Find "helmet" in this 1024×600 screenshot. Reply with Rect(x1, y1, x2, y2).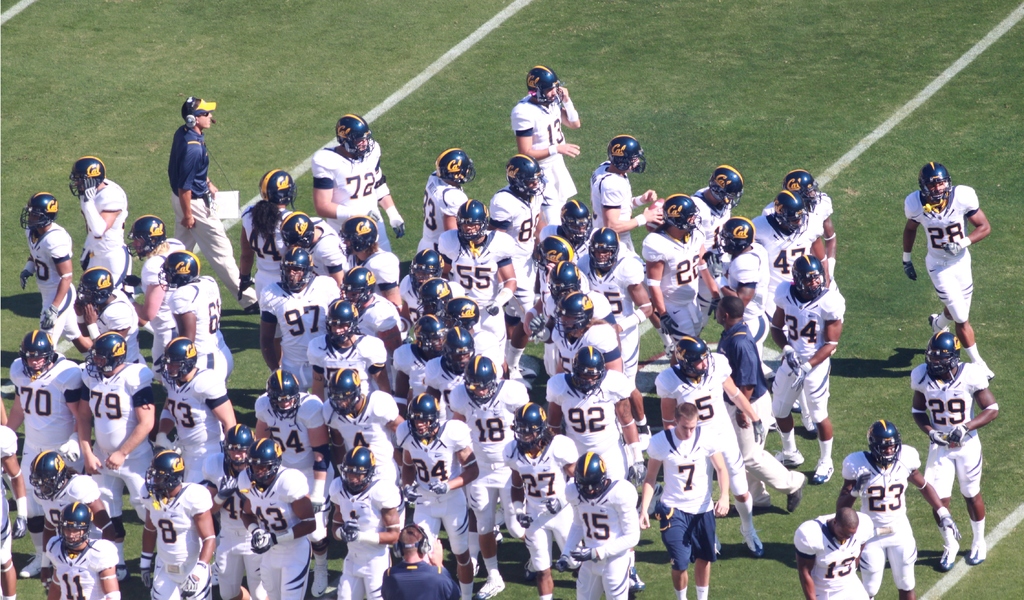
Rect(552, 288, 594, 341).
